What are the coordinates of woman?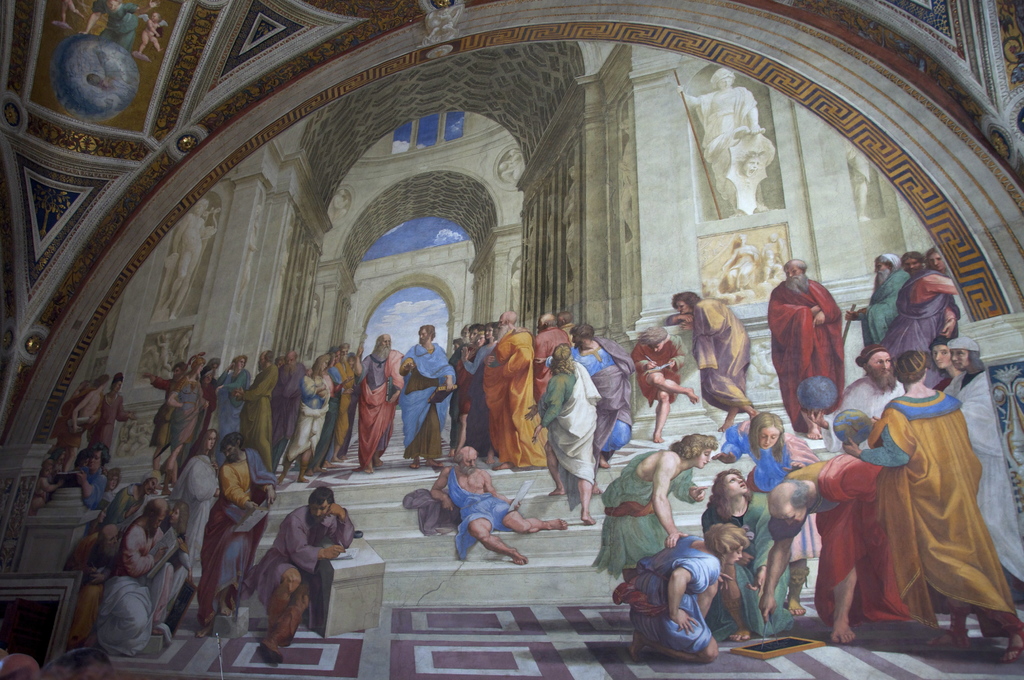
[x1=595, y1=437, x2=724, y2=578].
